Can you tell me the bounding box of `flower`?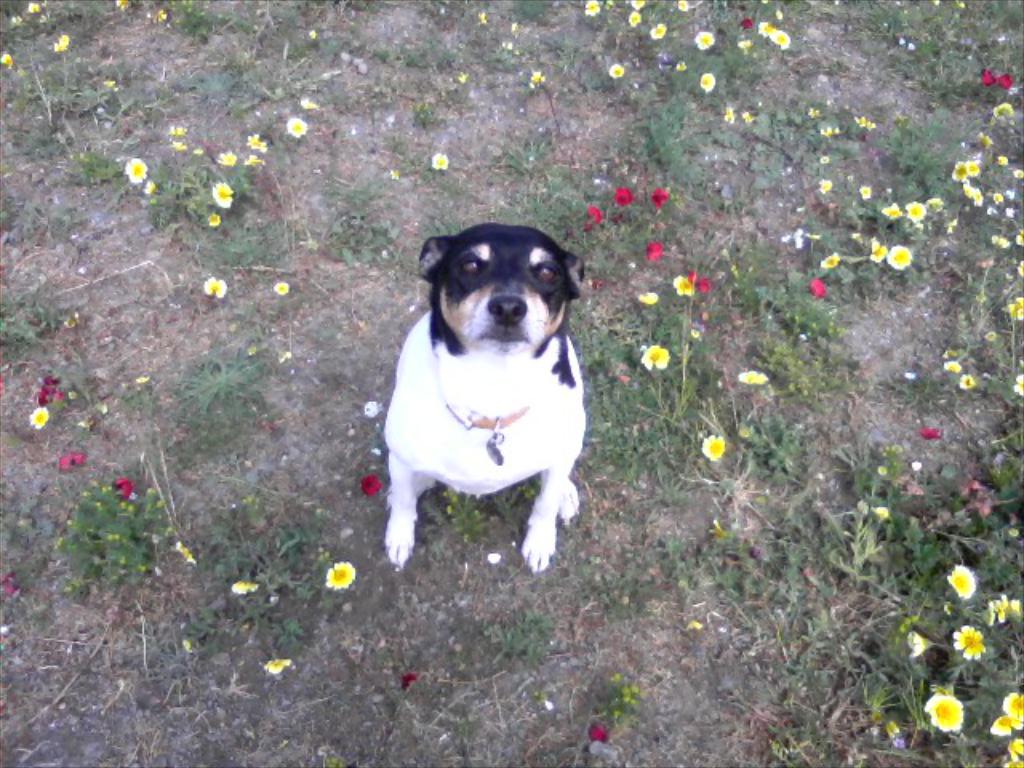
bbox(765, 26, 786, 51).
